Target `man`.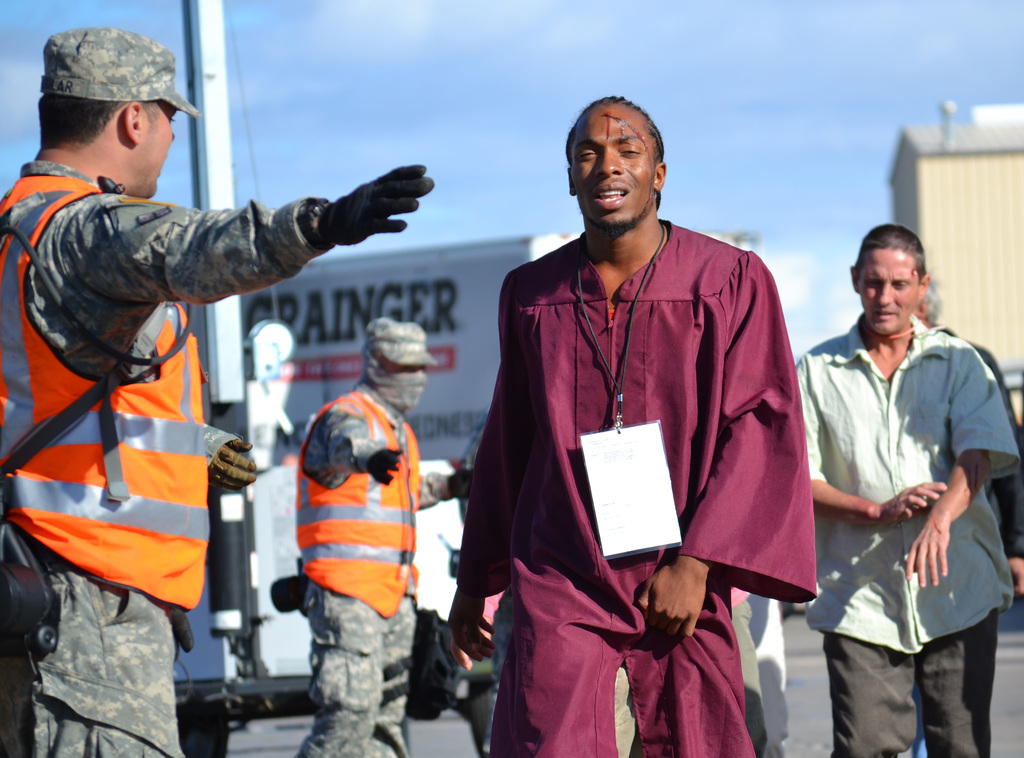
Target region: box(0, 25, 429, 757).
